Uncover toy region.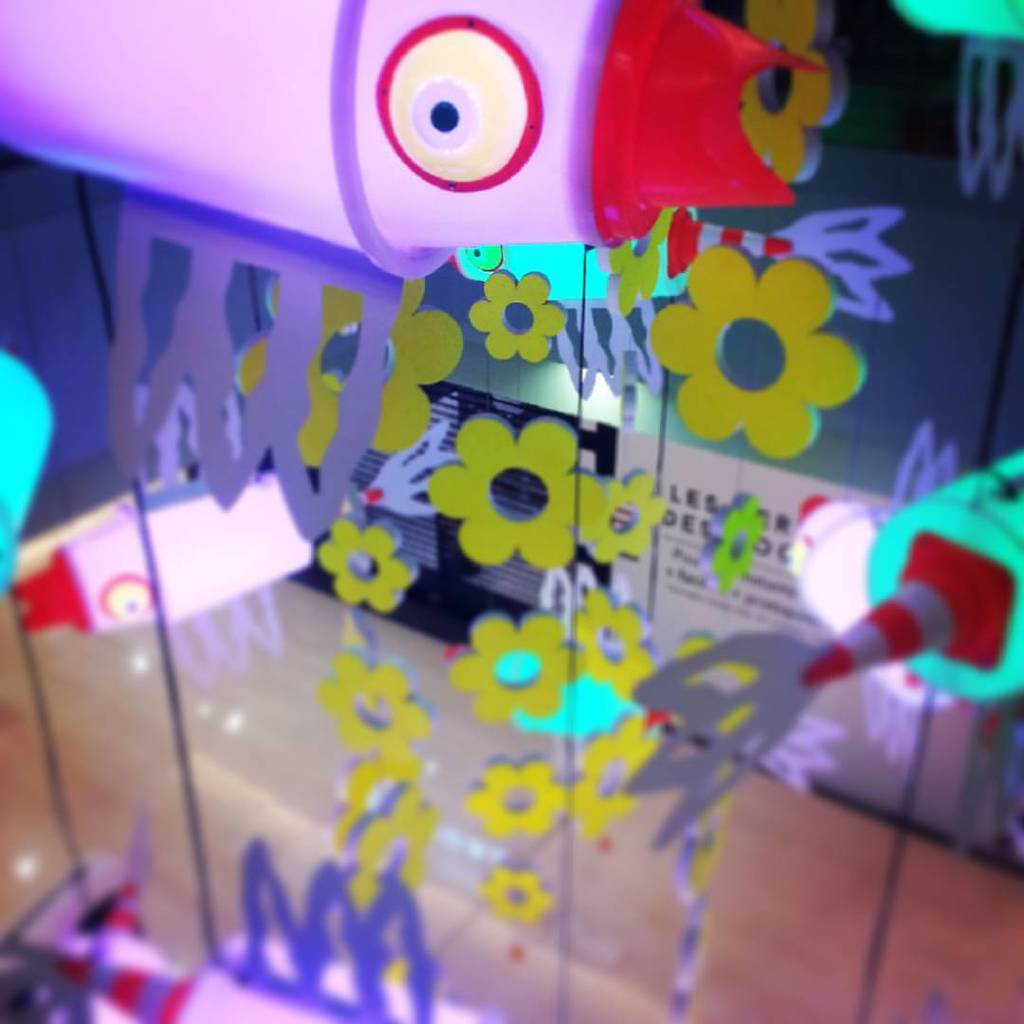
Uncovered: (x1=305, y1=505, x2=418, y2=615).
